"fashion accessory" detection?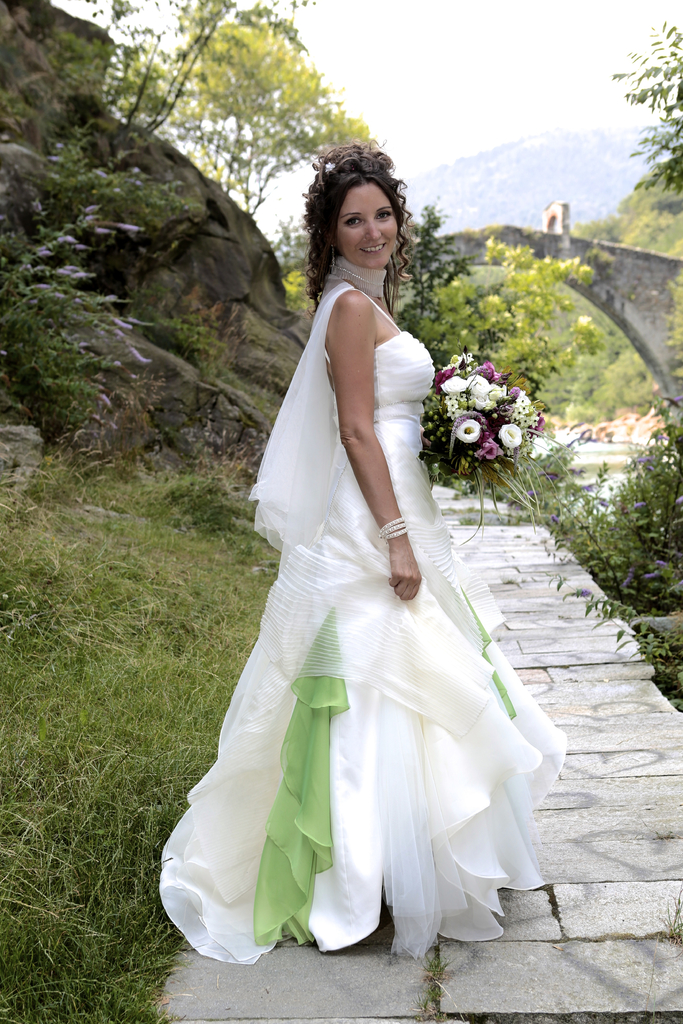
box(325, 254, 391, 301)
